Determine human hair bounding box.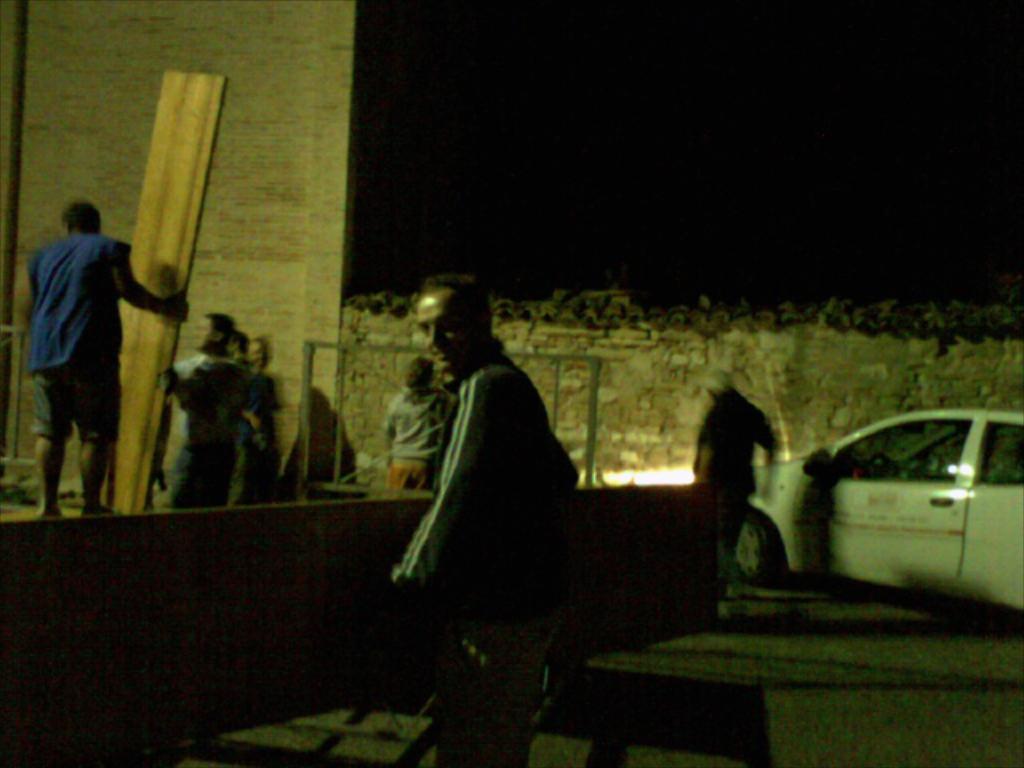
Determined: x1=61 y1=198 x2=102 y2=232.
